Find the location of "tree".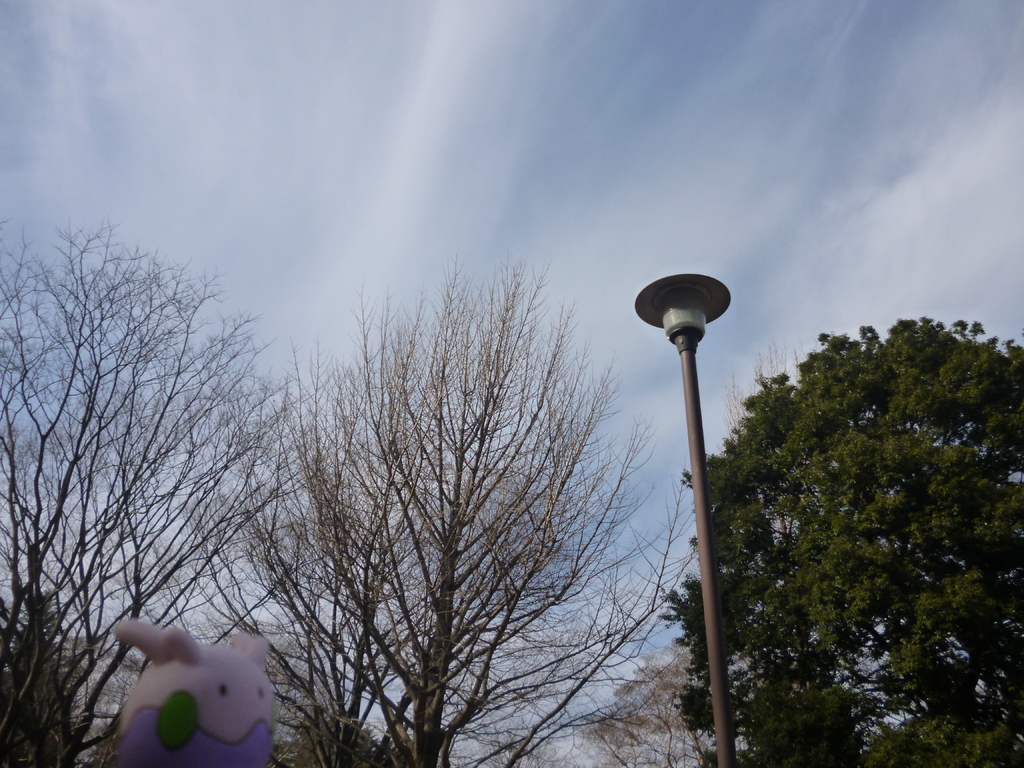
Location: {"left": 178, "top": 264, "right": 705, "bottom": 767}.
